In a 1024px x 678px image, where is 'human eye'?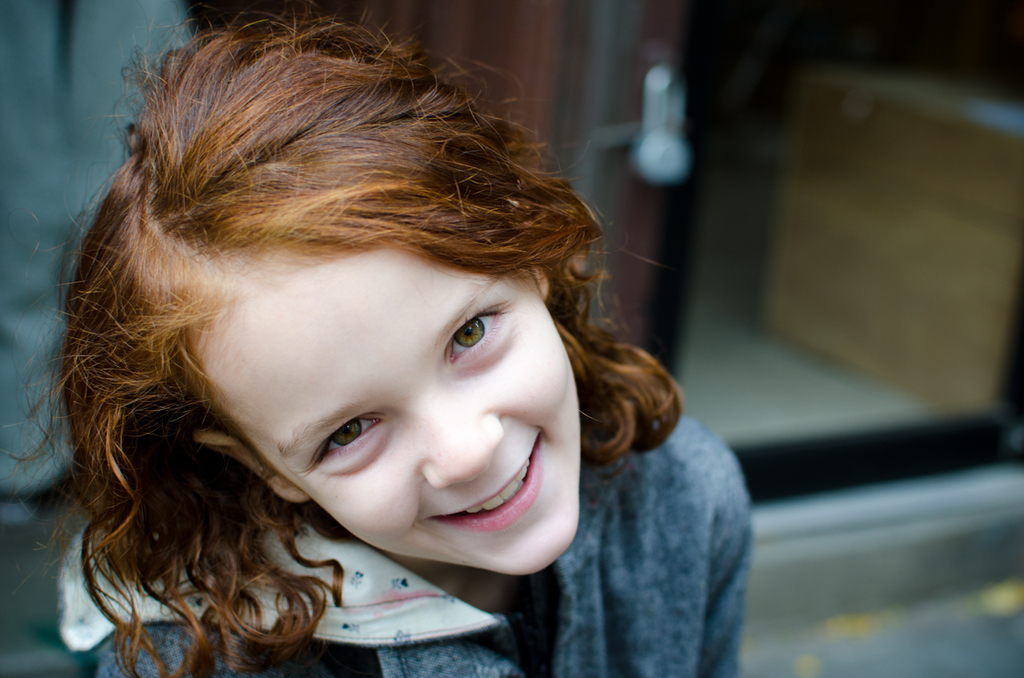
300, 418, 386, 482.
